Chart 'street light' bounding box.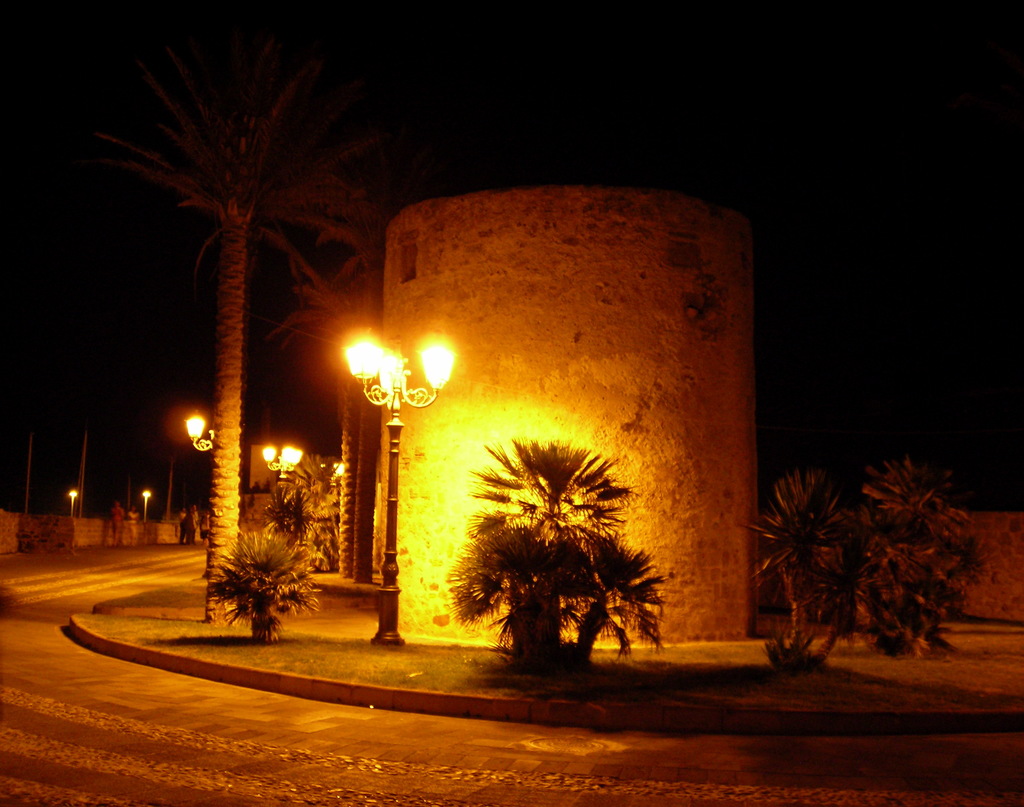
Charted: x1=69, y1=487, x2=79, y2=520.
